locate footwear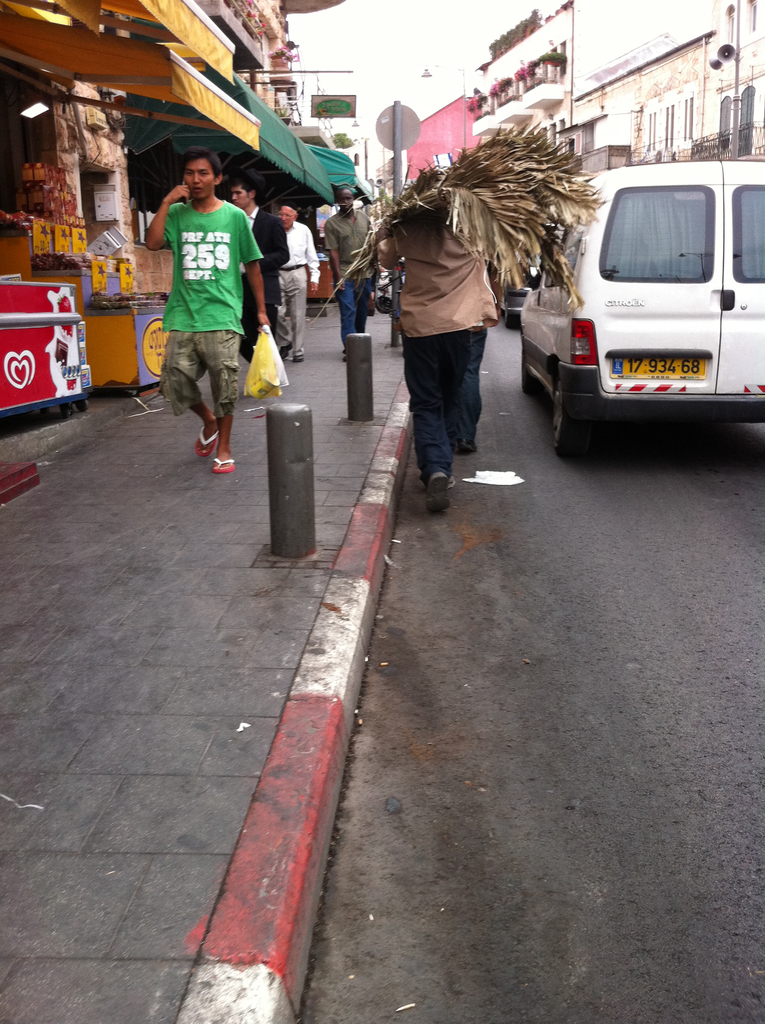
BBox(211, 461, 237, 475)
